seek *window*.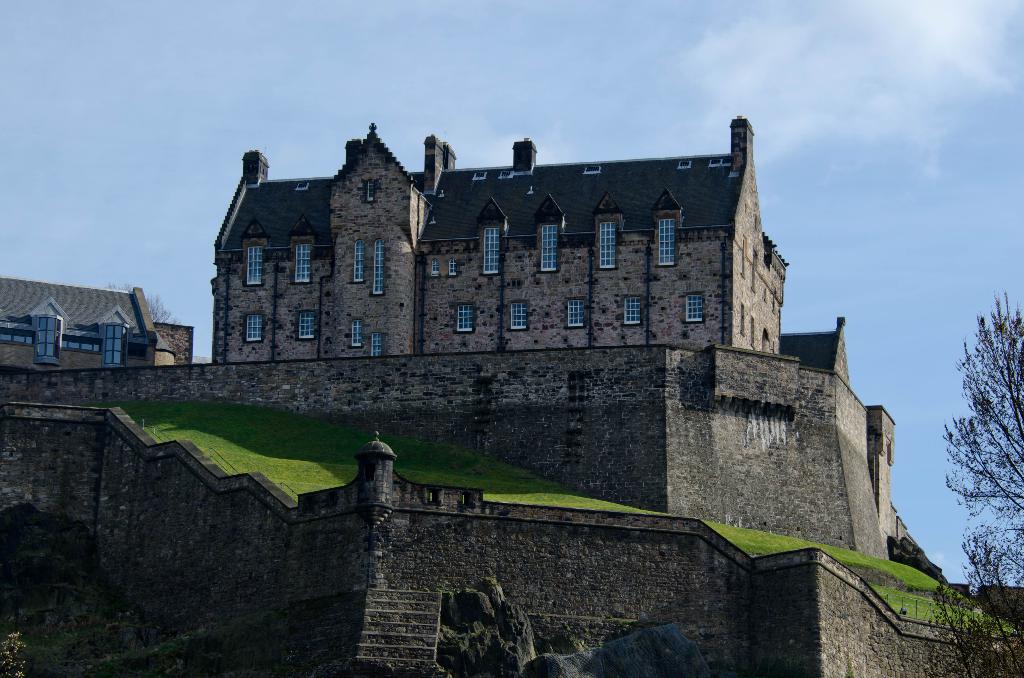
[538, 225, 561, 275].
